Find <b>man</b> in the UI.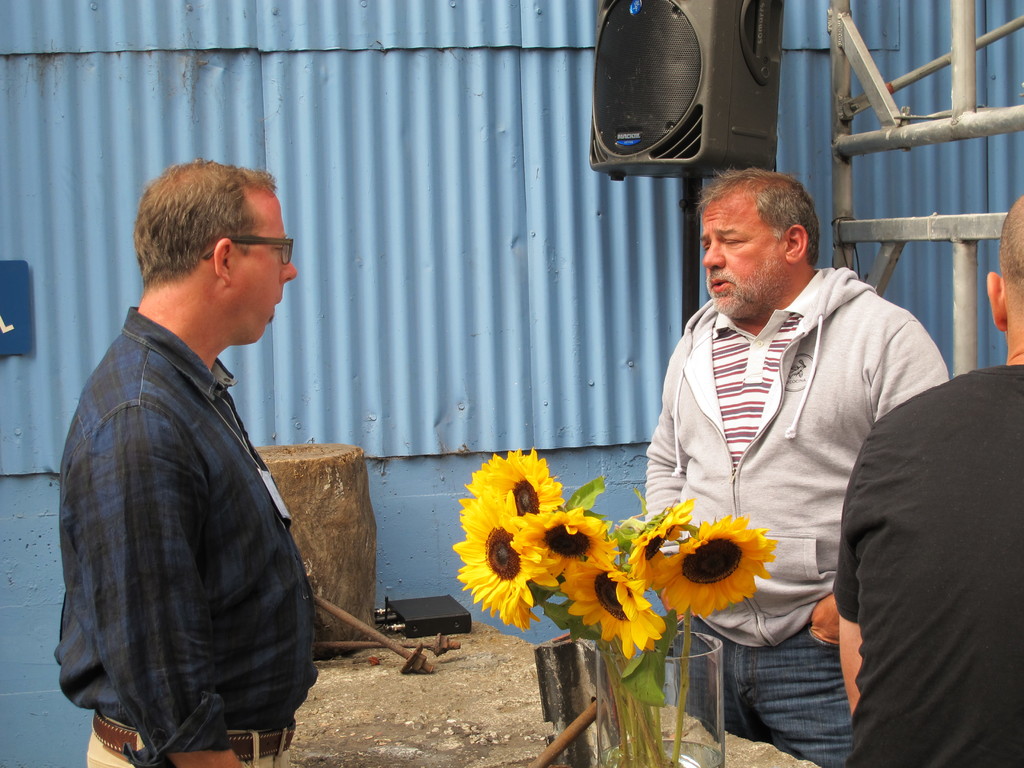
UI element at 22:143:324:767.
